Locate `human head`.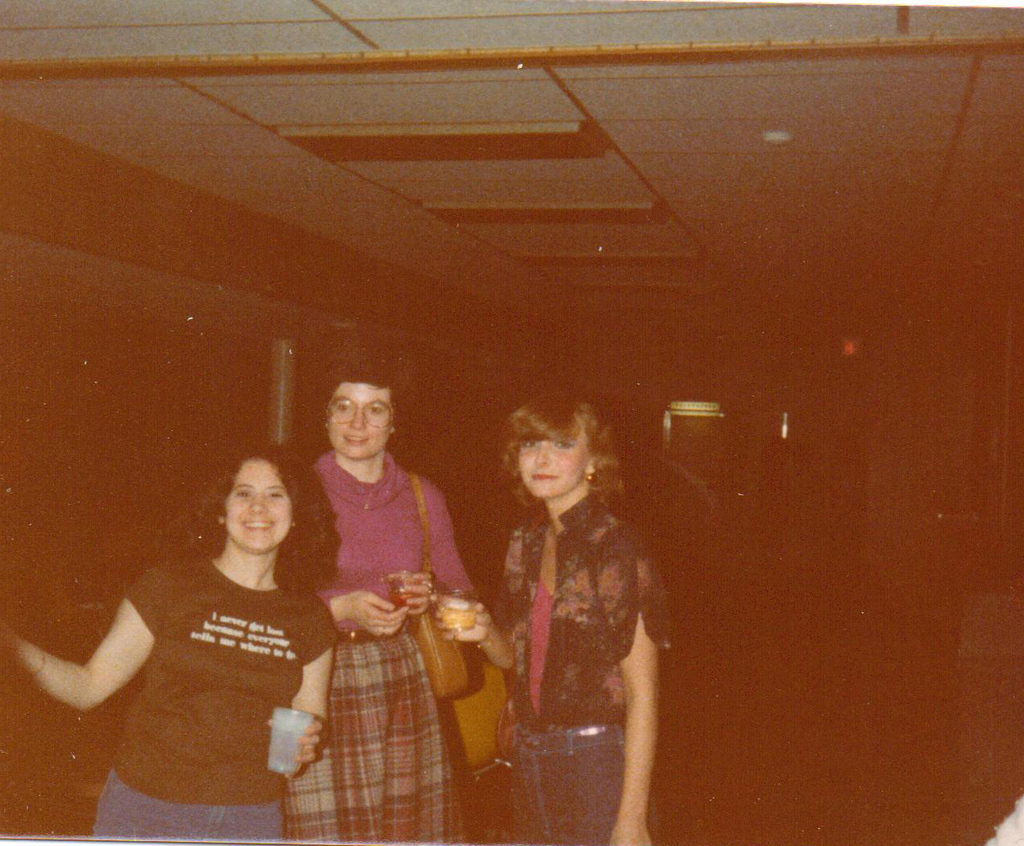
Bounding box: l=211, t=444, r=322, b=558.
